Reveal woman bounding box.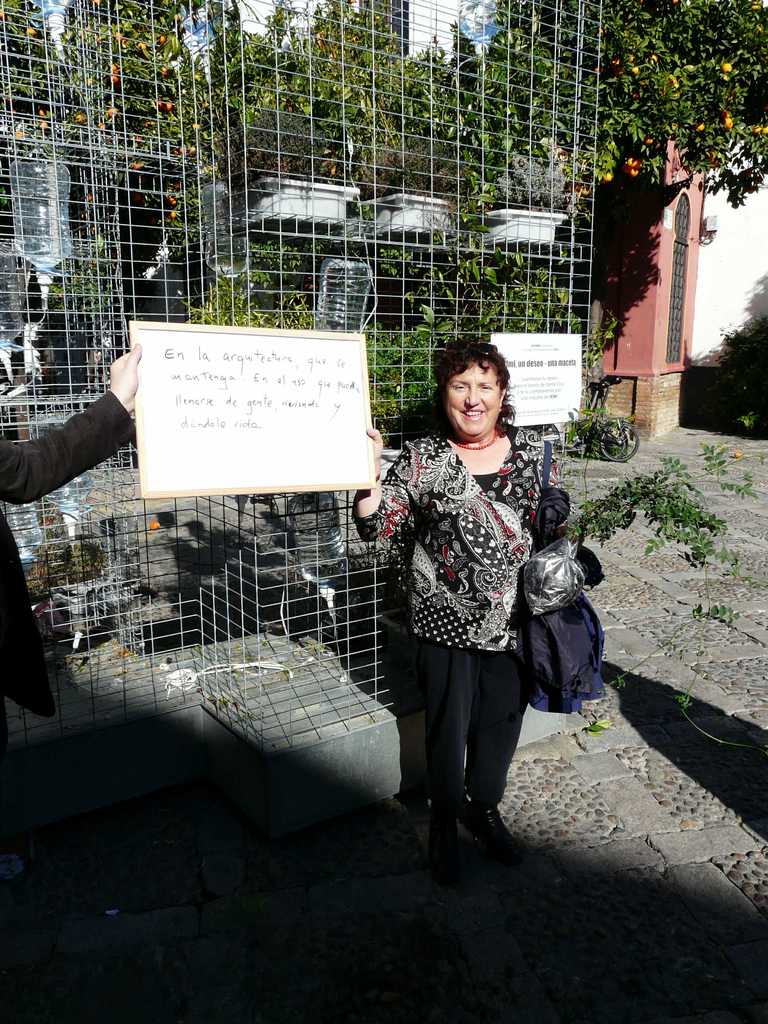
Revealed: (351,331,570,897).
